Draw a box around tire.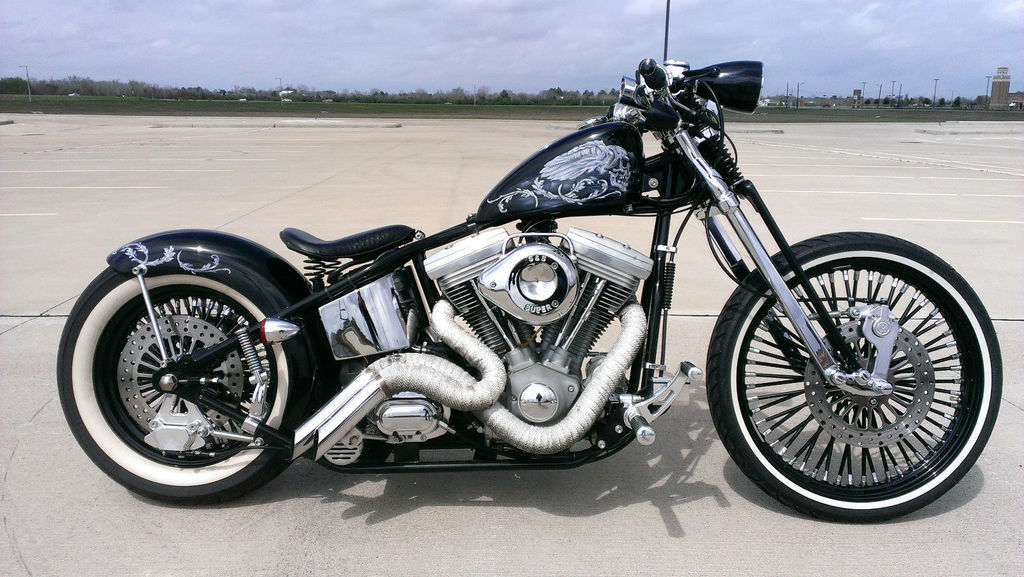
712 230 1000 515.
